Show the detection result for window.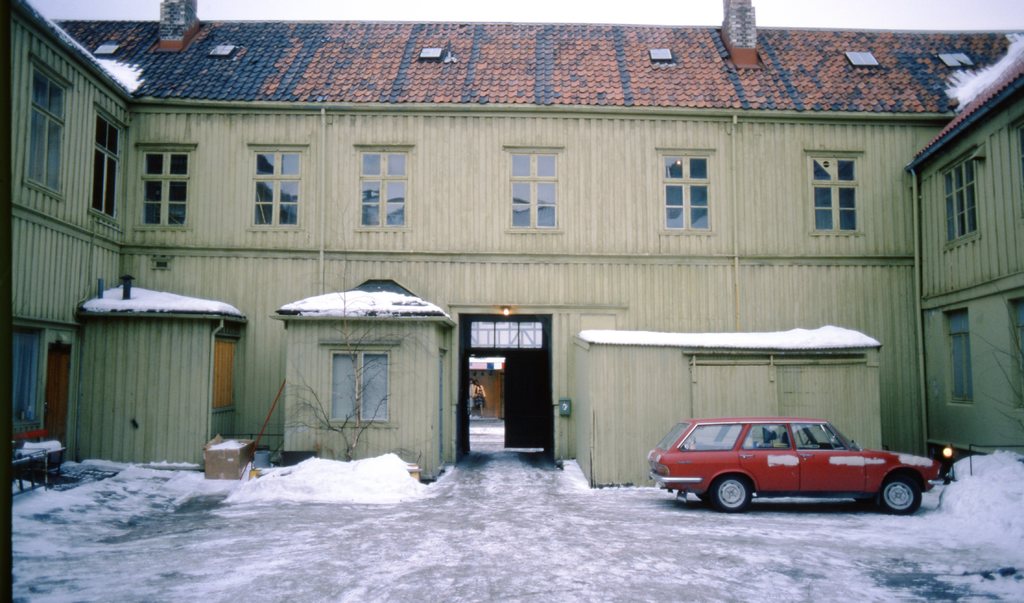
[x1=504, y1=153, x2=561, y2=238].
